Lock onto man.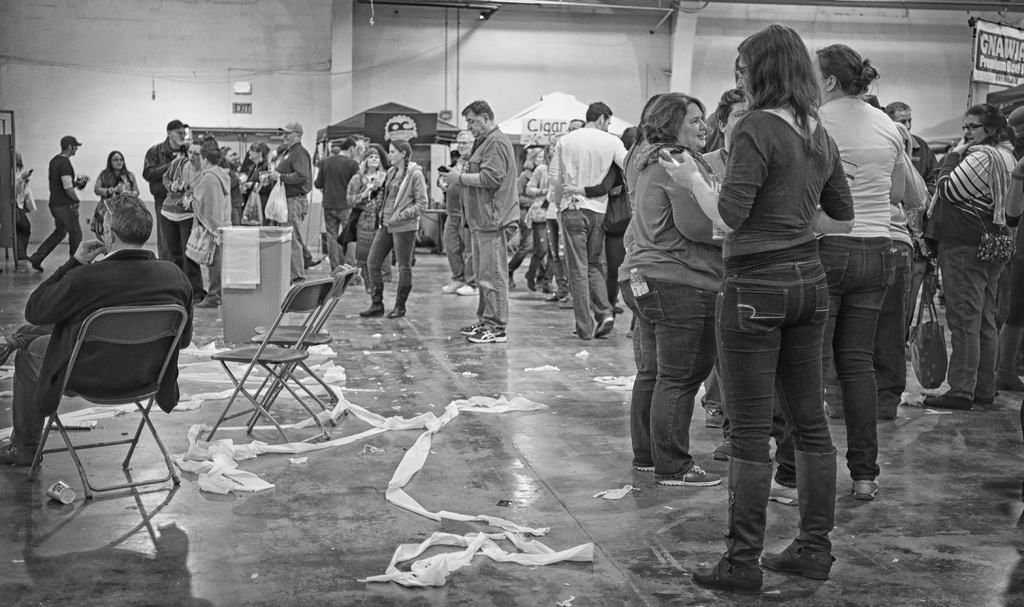
Locked: [268,119,321,282].
